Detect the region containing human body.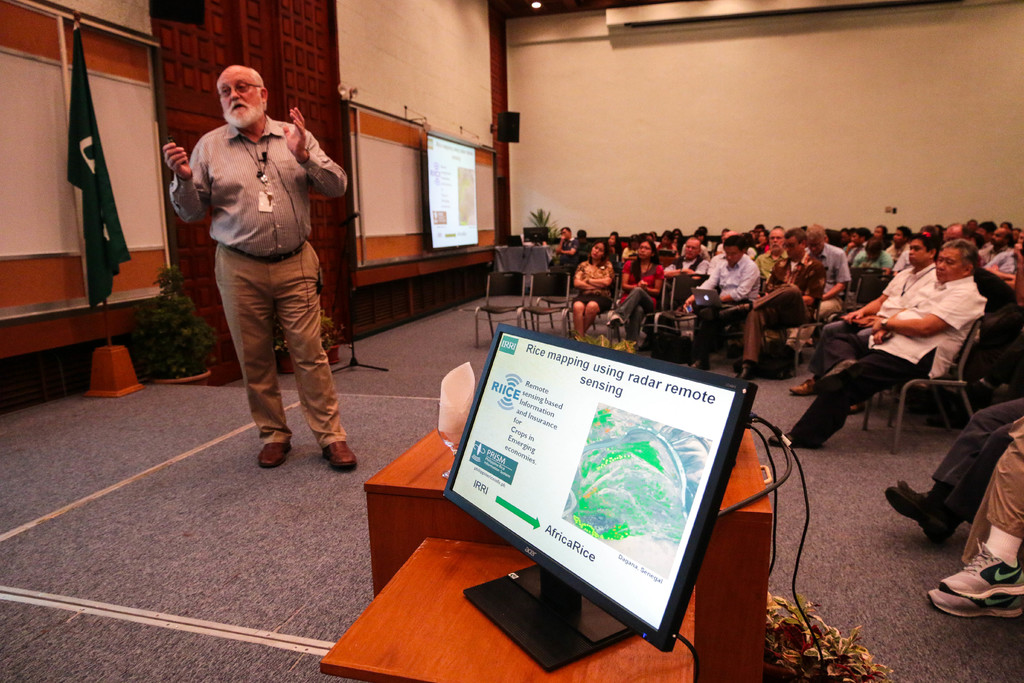
[607, 239, 666, 340].
